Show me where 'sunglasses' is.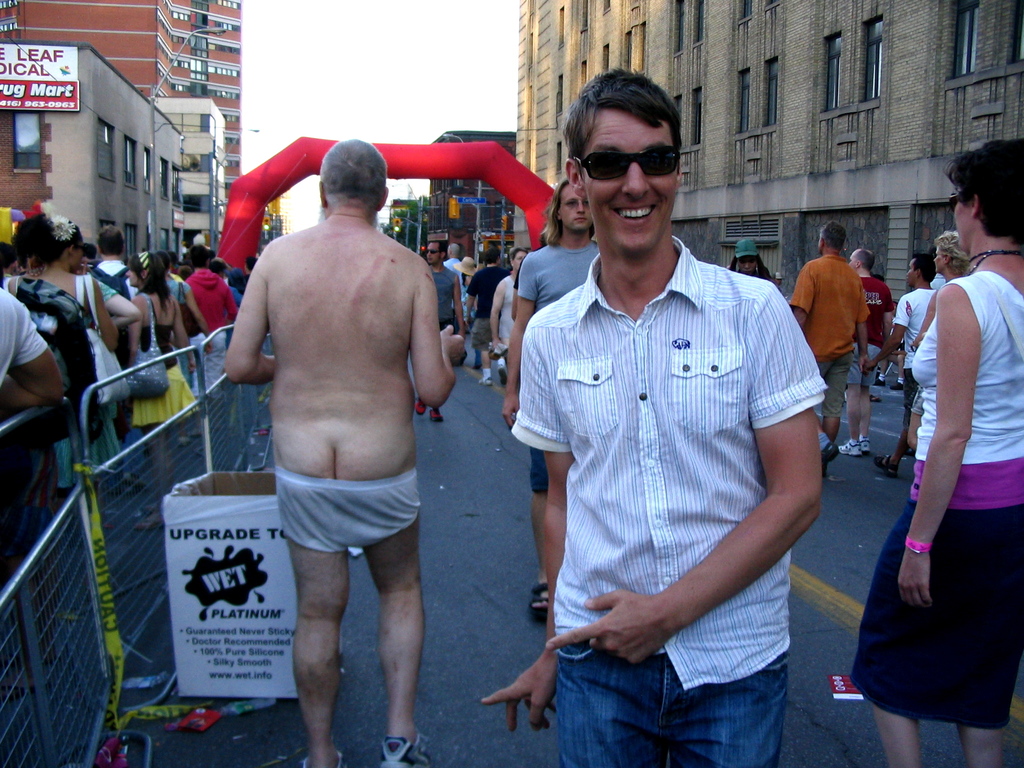
'sunglasses' is at box=[951, 193, 962, 208].
